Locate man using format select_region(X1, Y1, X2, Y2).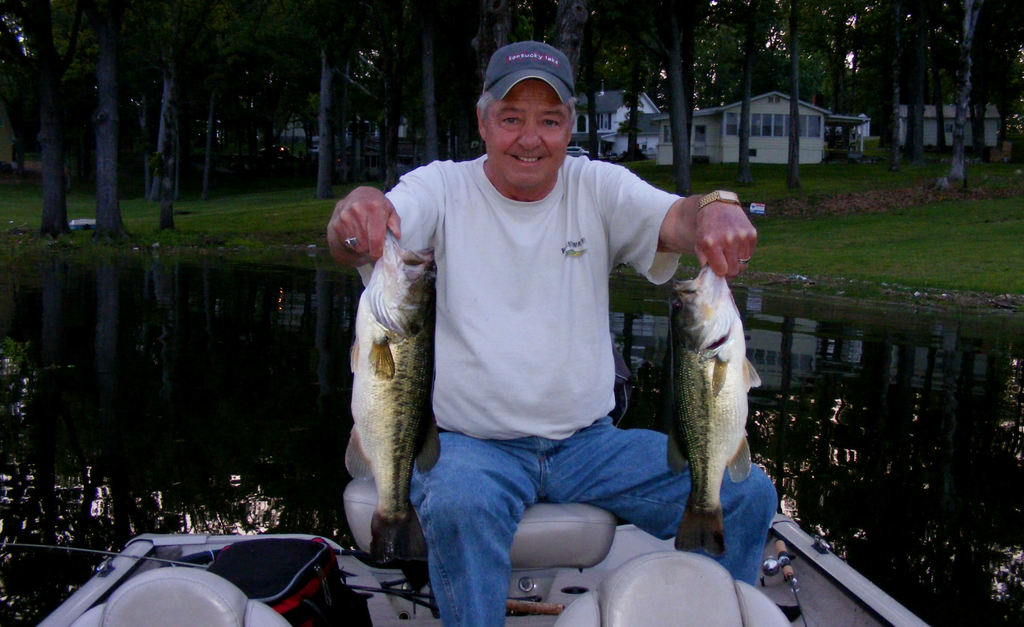
select_region(316, 42, 786, 626).
